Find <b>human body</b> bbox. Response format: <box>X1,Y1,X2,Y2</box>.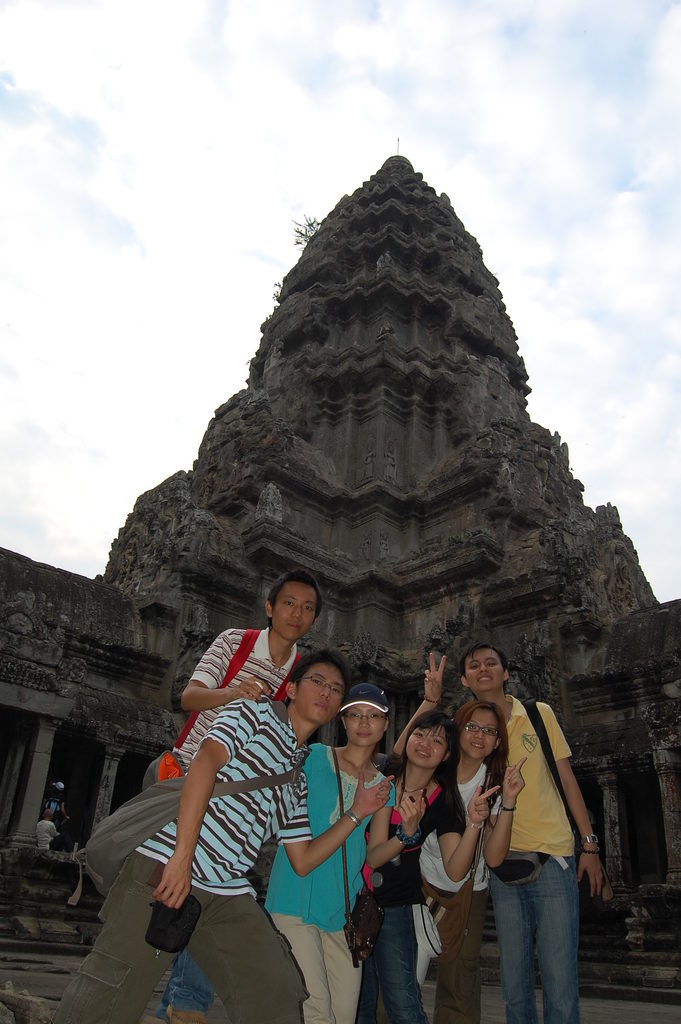
<box>357,711,499,1023</box>.
